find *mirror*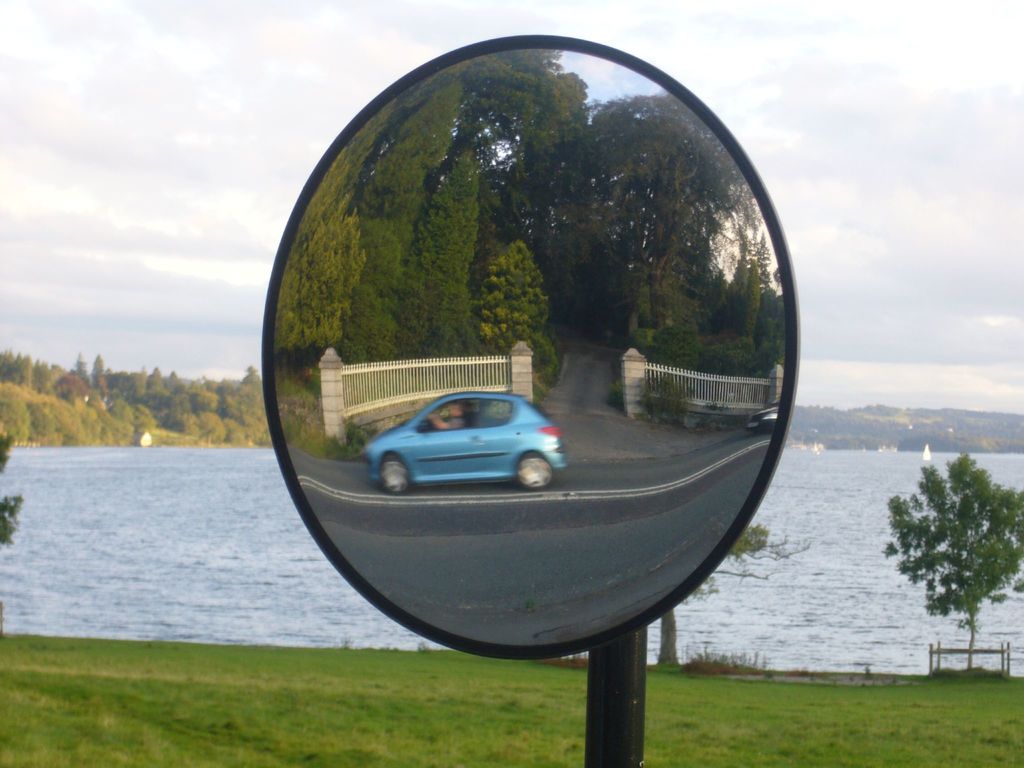
rect(271, 51, 784, 648)
